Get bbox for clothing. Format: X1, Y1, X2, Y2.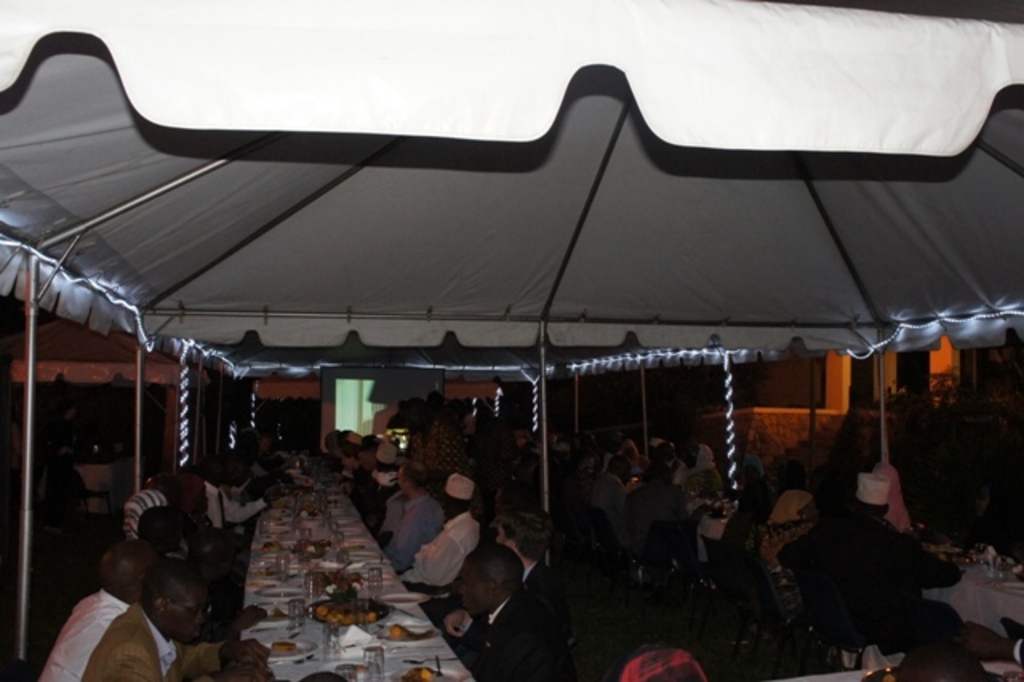
466, 597, 547, 677.
